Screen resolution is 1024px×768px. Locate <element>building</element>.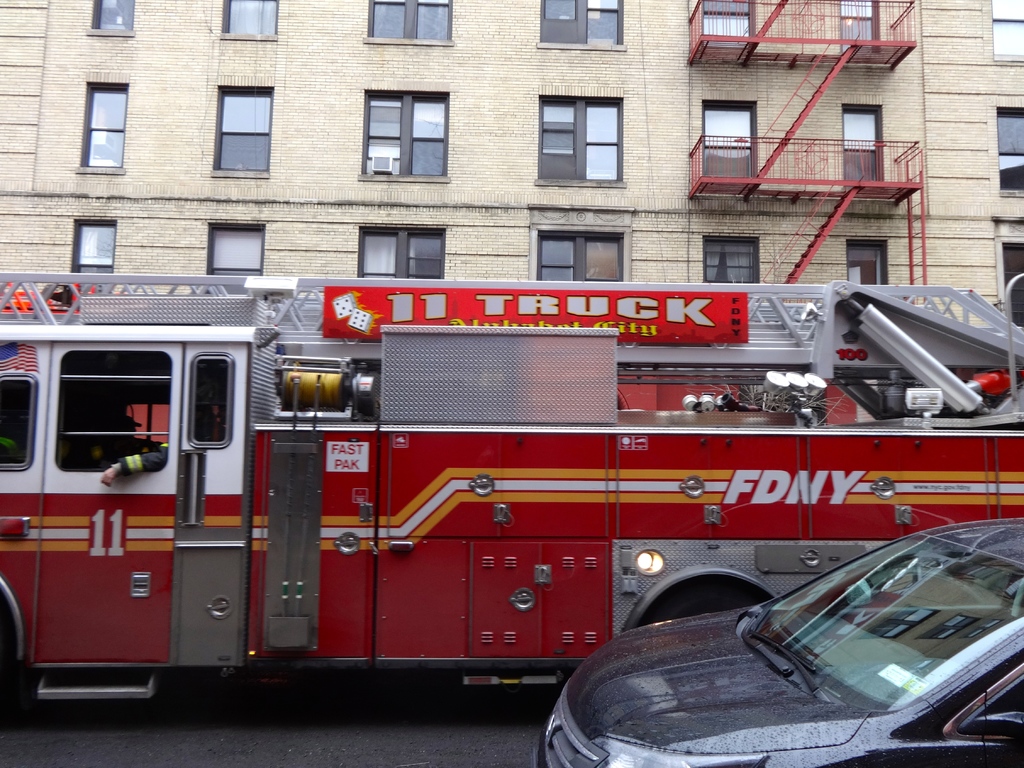
box=[0, 0, 1023, 318].
